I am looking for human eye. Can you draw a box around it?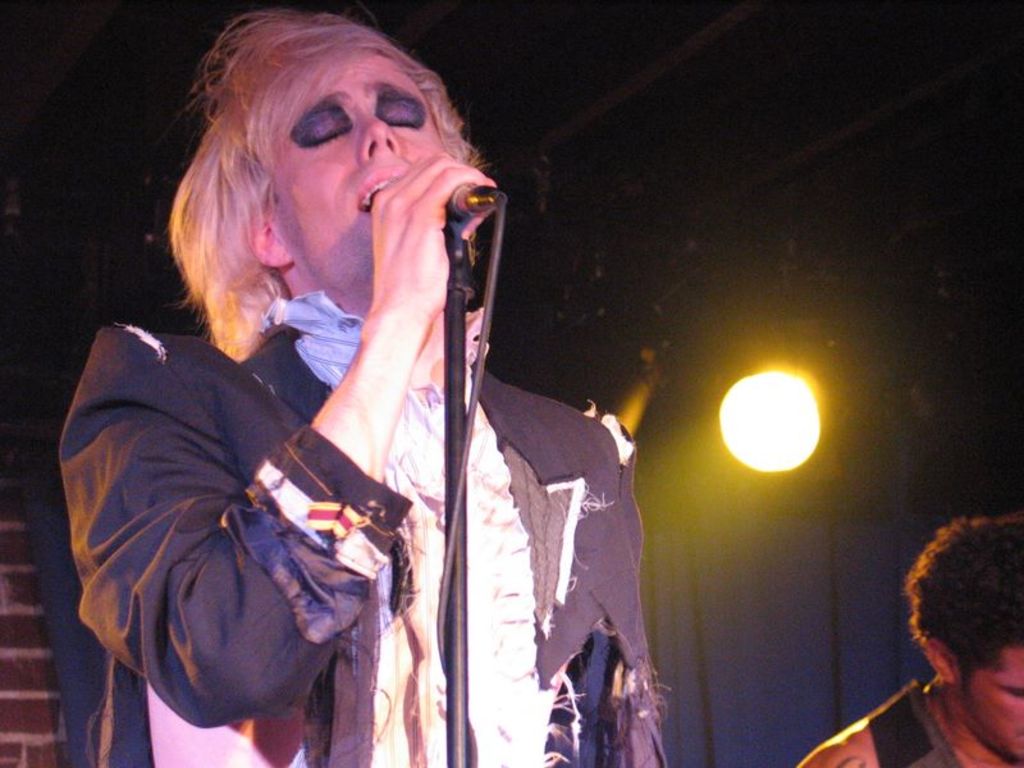
Sure, the bounding box is bbox(1004, 687, 1023, 698).
